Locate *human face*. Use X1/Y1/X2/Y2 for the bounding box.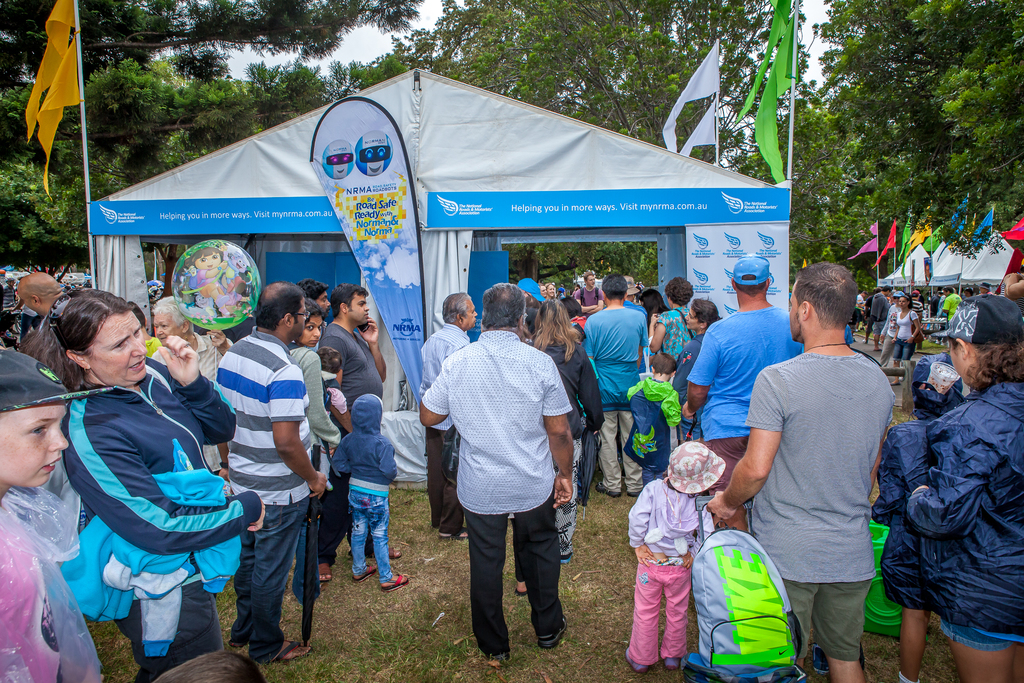
154/315/184/344.
